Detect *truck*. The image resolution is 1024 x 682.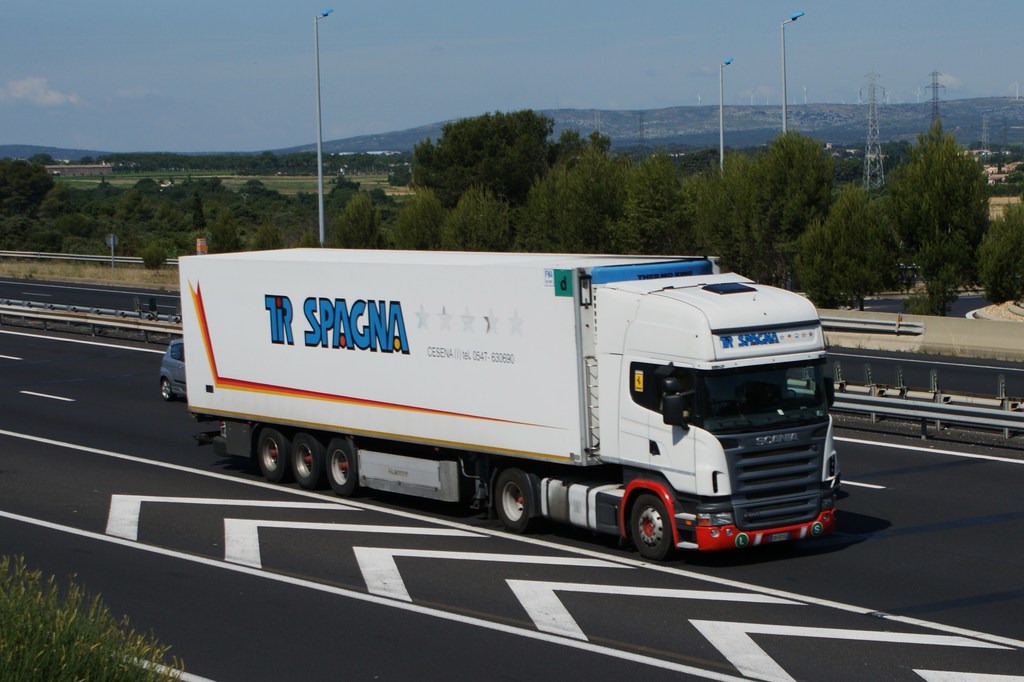
182,245,852,560.
